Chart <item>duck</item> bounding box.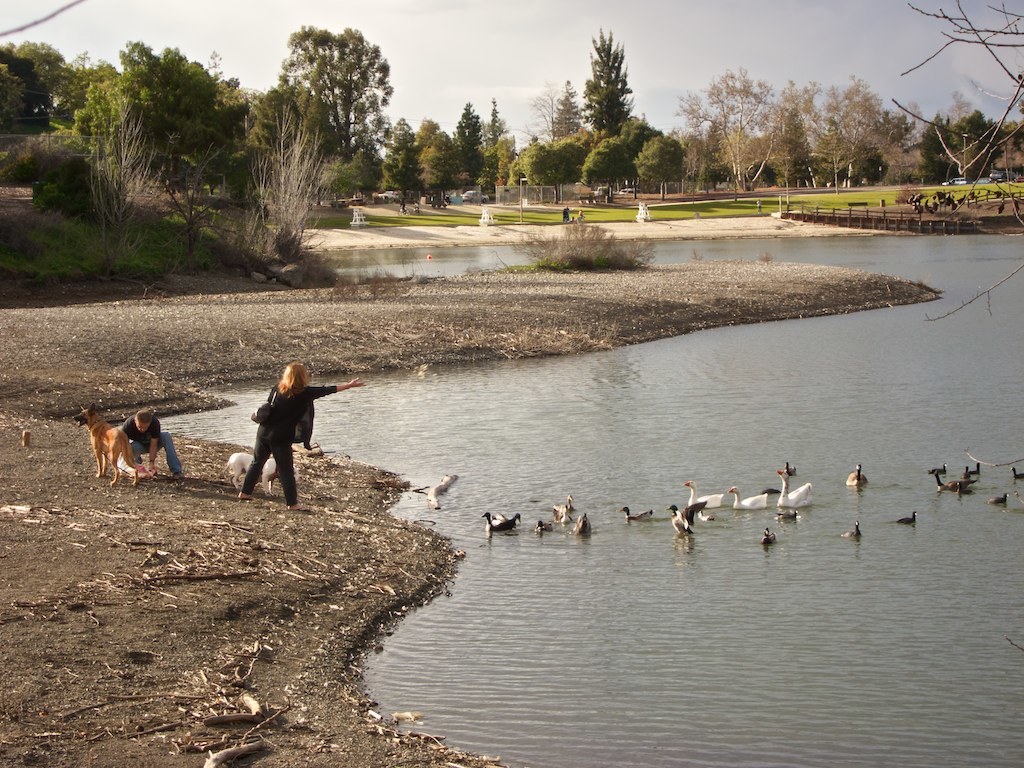
Charted: 479,511,525,537.
